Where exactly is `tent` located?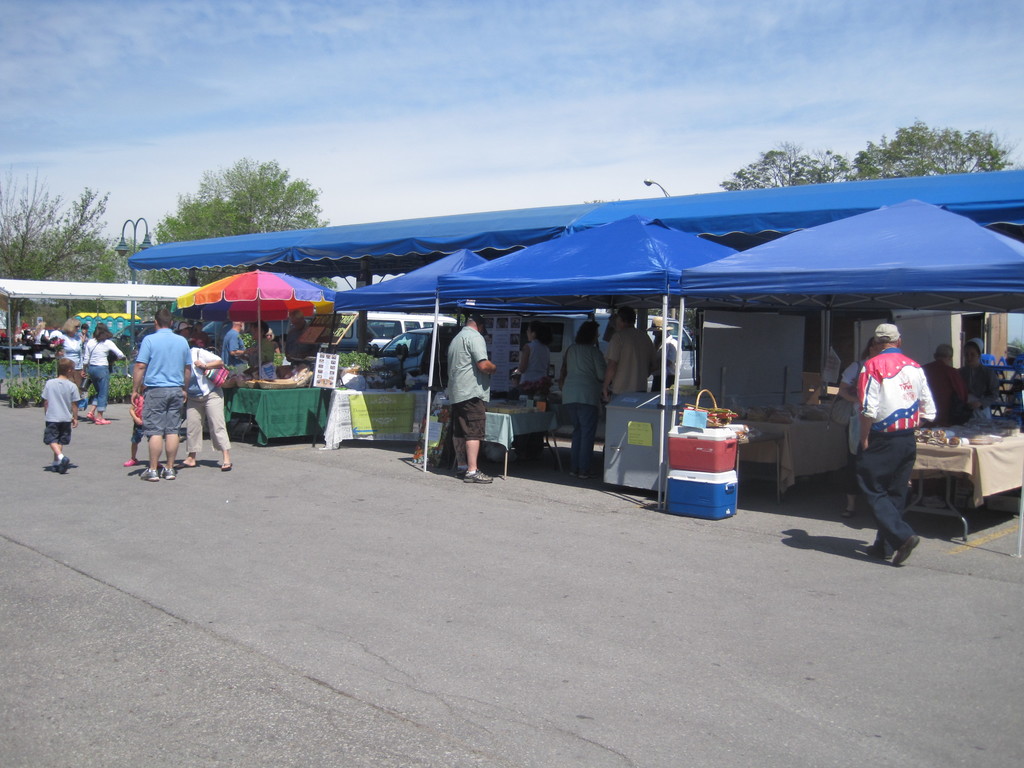
Its bounding box is left=140, top=163, right=1023, bottom=476.
